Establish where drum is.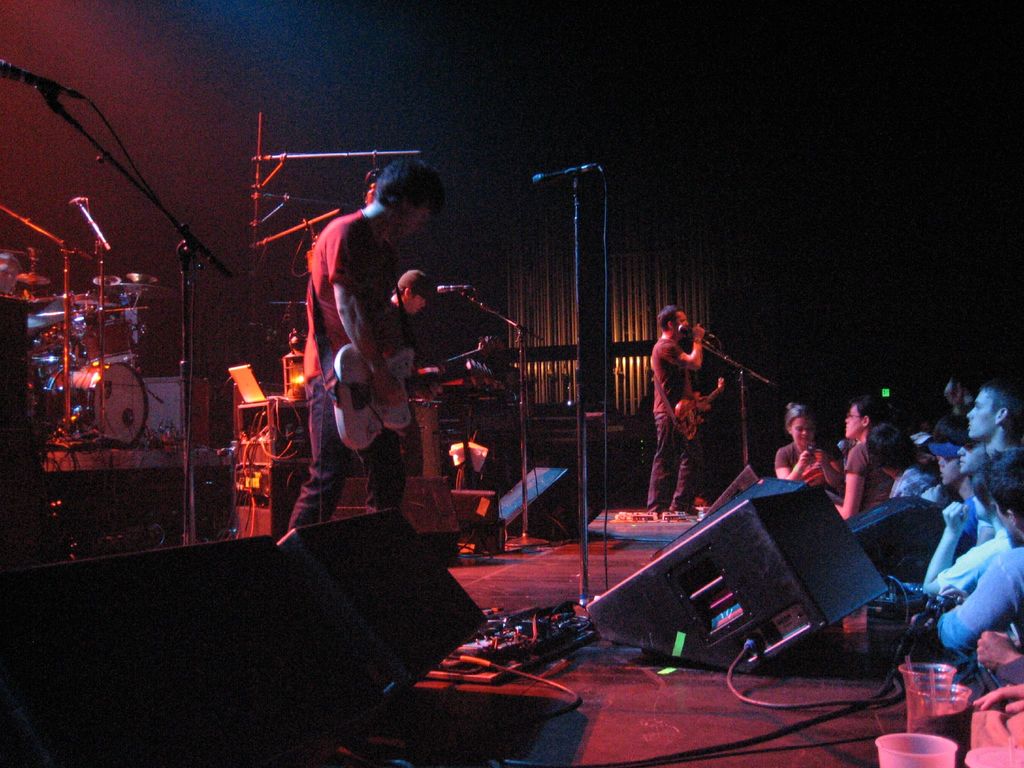
Established at {"x1": 44, "y1": 363, "x2": 149, "y2": 450}.
